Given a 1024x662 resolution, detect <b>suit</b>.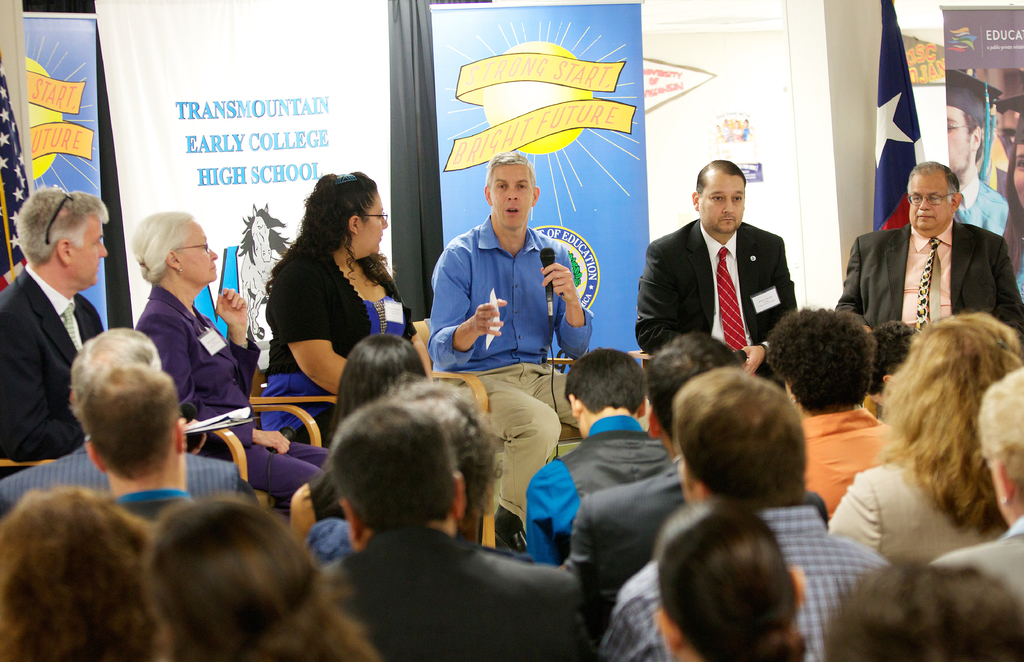
(left=834, top=220, right=1023, bottom=340).
